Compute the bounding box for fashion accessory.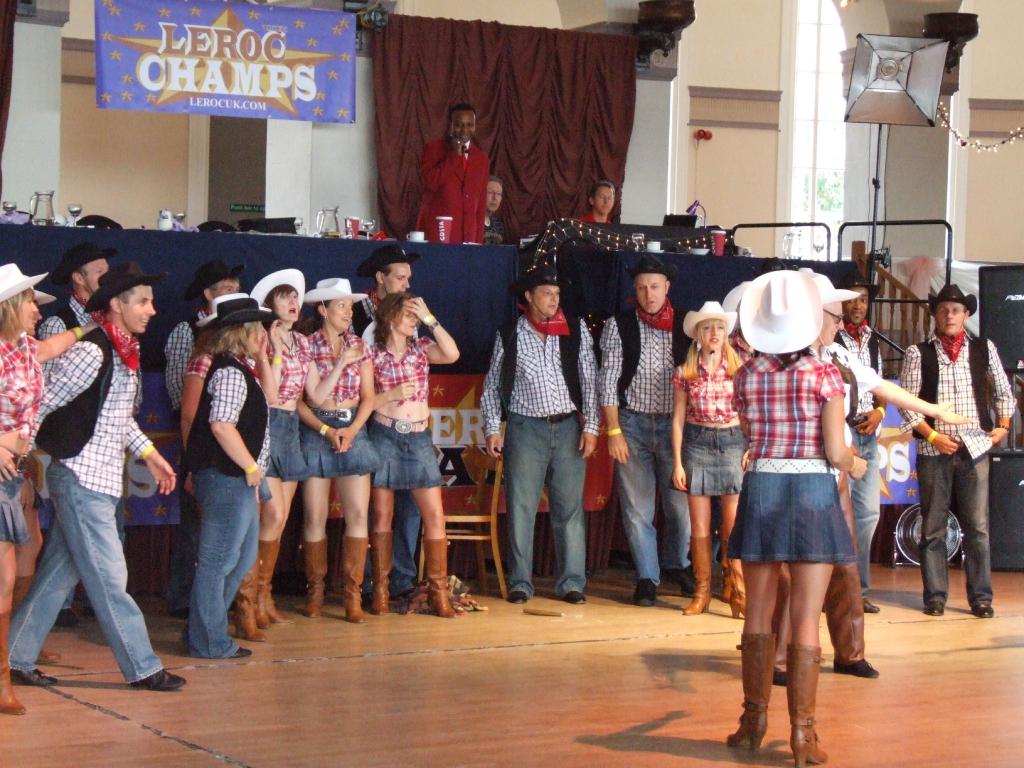
bbox(305, 535, 328, 617).
